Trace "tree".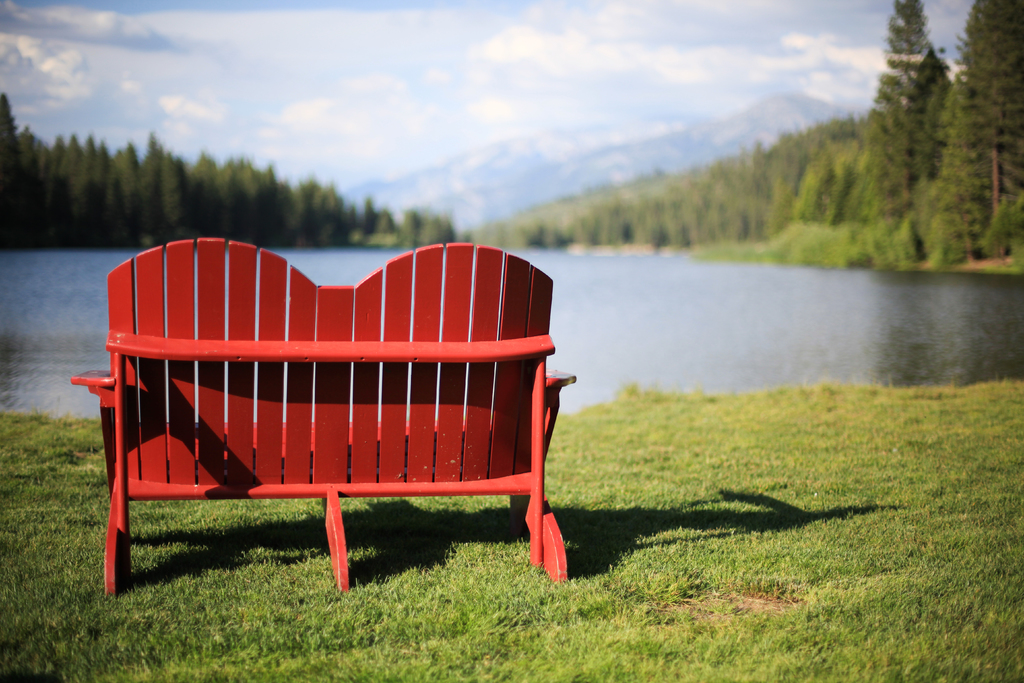
Traced to <region>802, 12, 1007, 275</region>.
